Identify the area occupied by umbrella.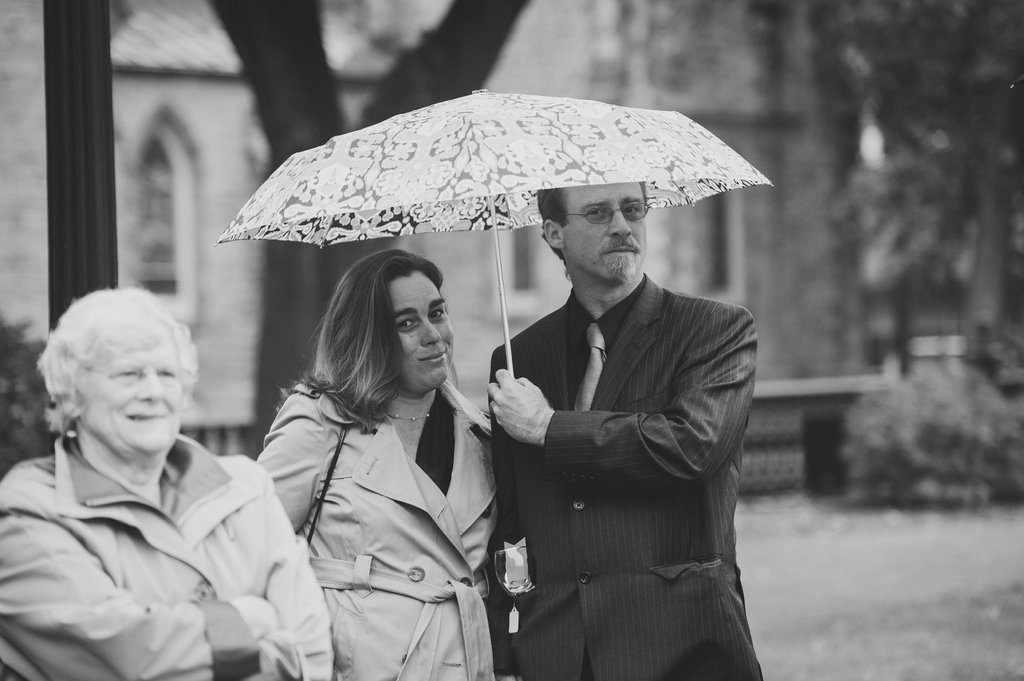
Area: box(210, 88, 771, 378).
